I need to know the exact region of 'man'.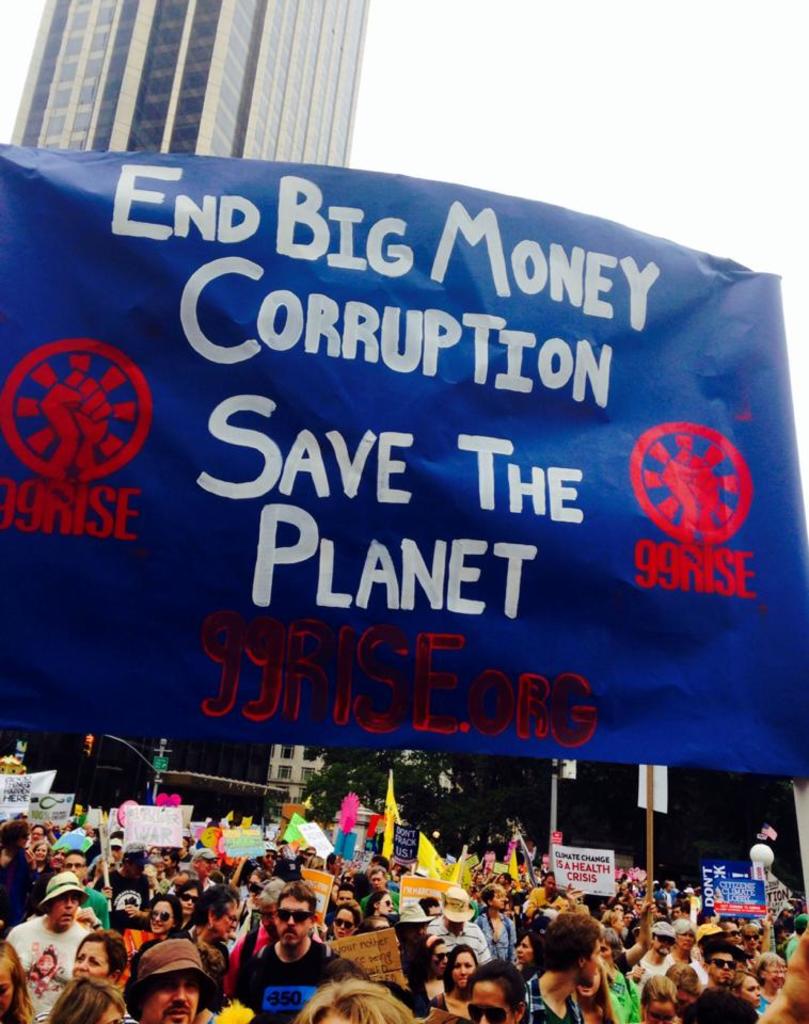
Region: bbox(27, 826, 46, 849).
